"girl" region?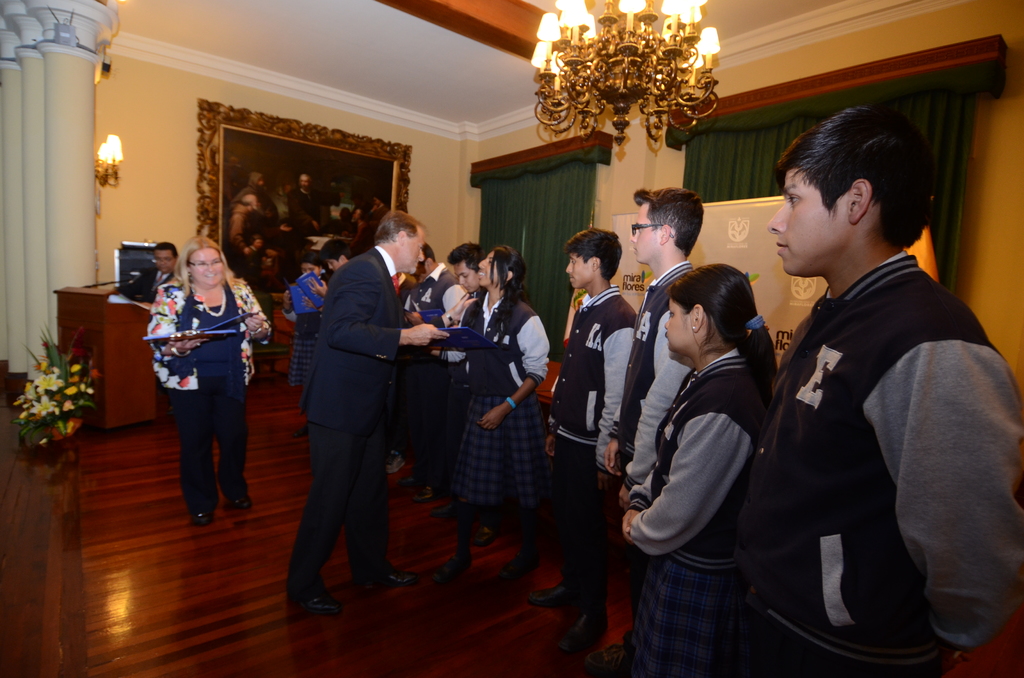
286 254 329 434
